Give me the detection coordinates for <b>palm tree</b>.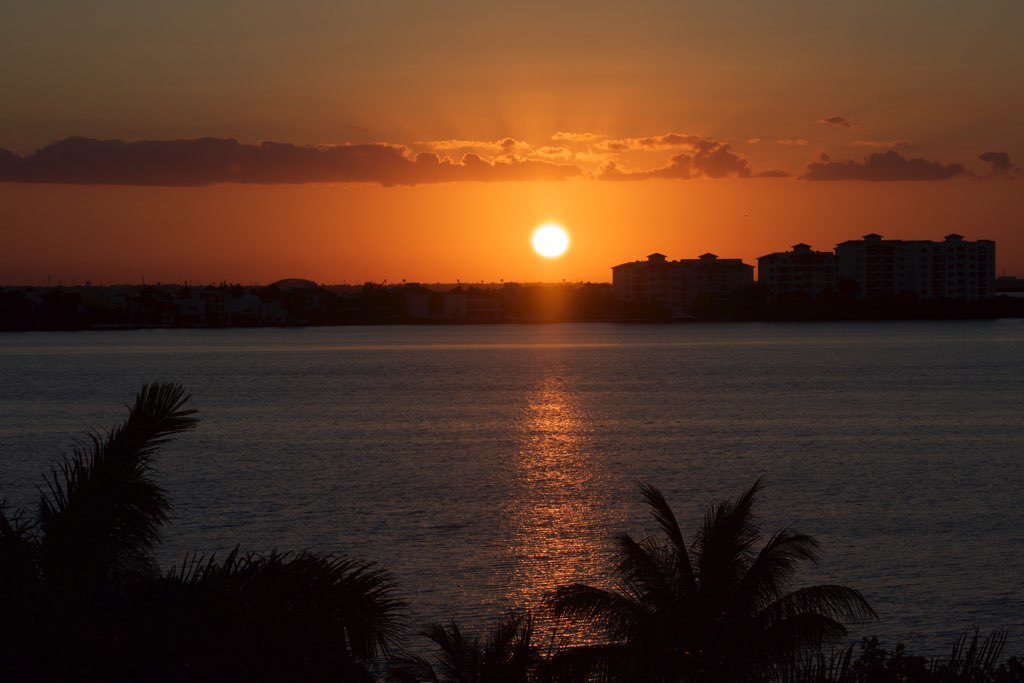
l=443, t=627, r=540, b=682.
